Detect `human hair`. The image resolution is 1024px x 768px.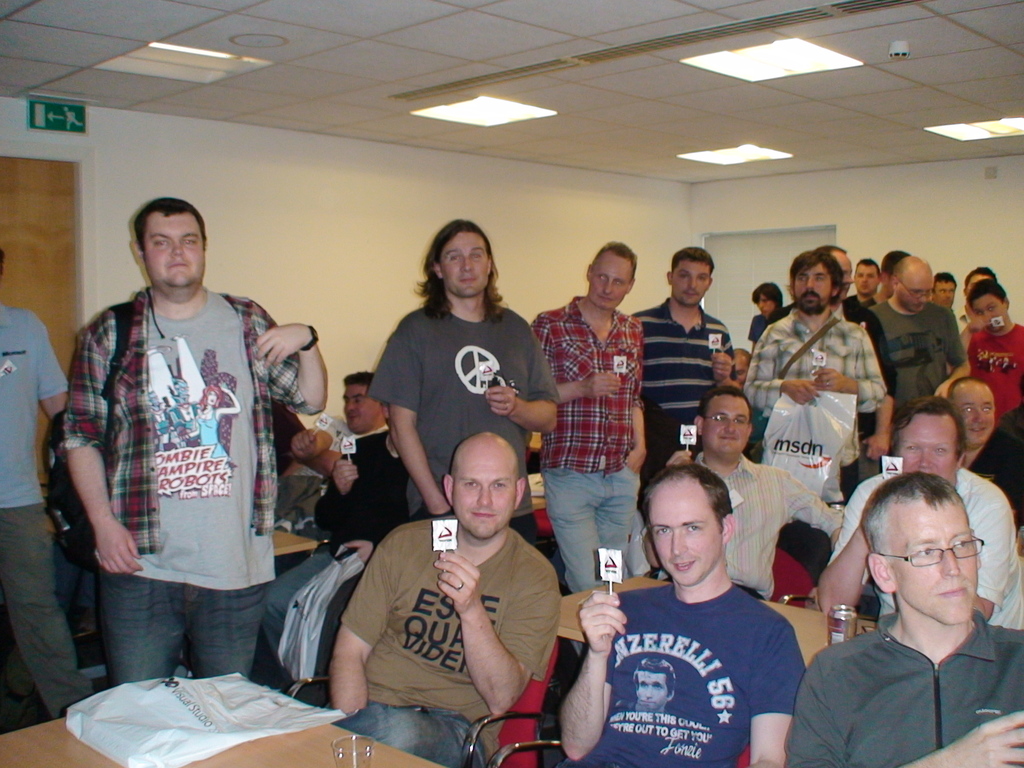
[left=753, top=282, right=783, bottom=307].
